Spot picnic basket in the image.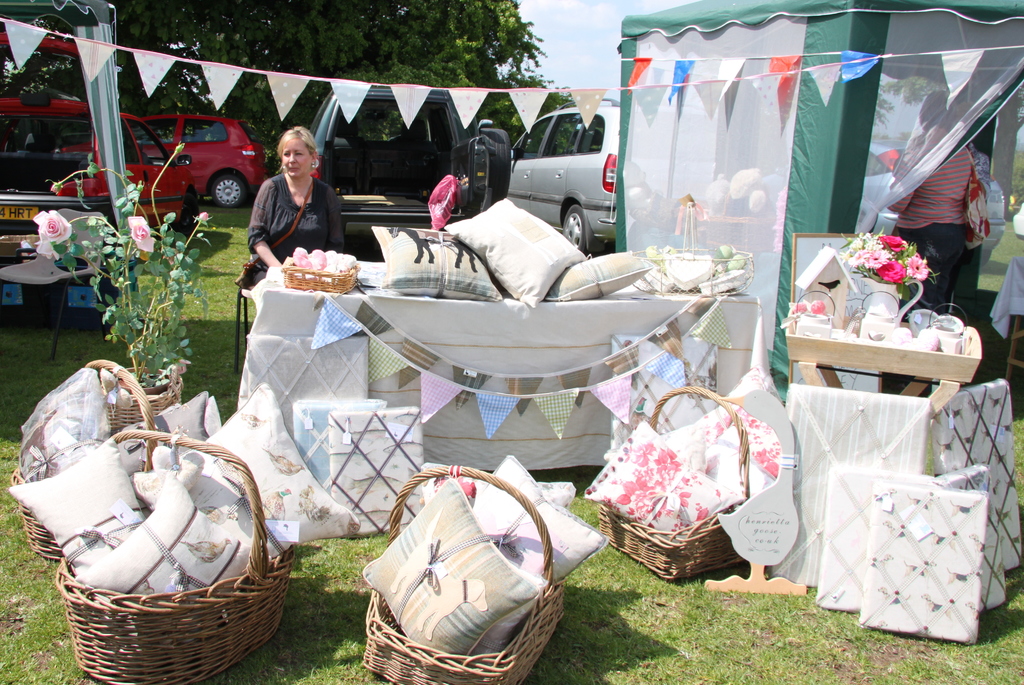
picnic basket found at bbox(44, 424, 263, 672).
